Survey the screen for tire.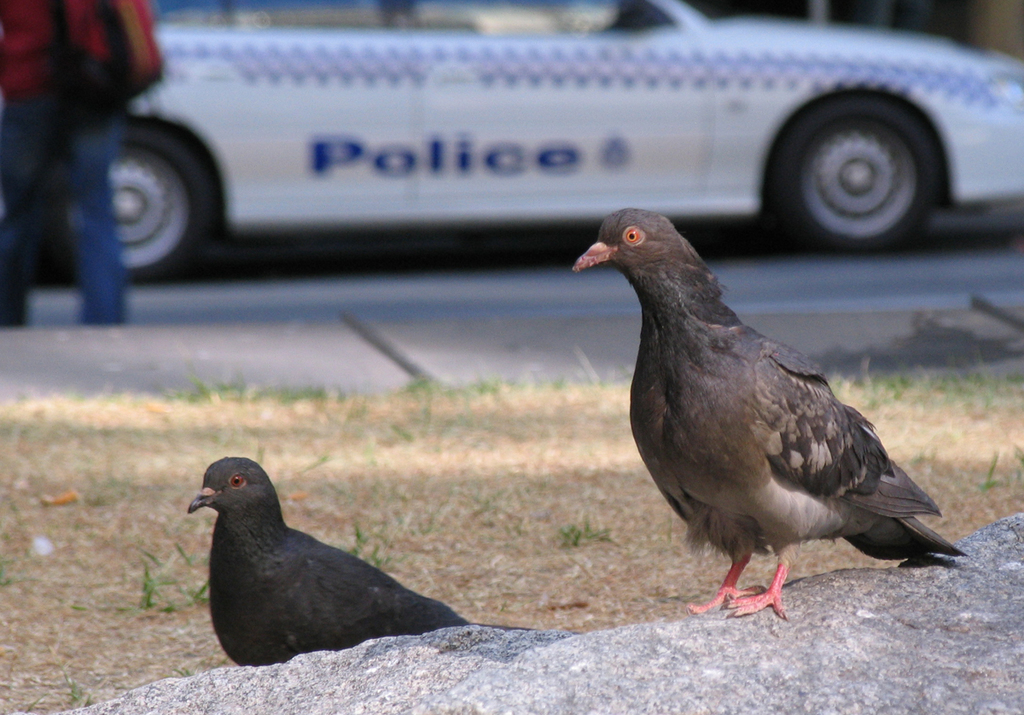
Survey found: 746, 75, 969, 244.
